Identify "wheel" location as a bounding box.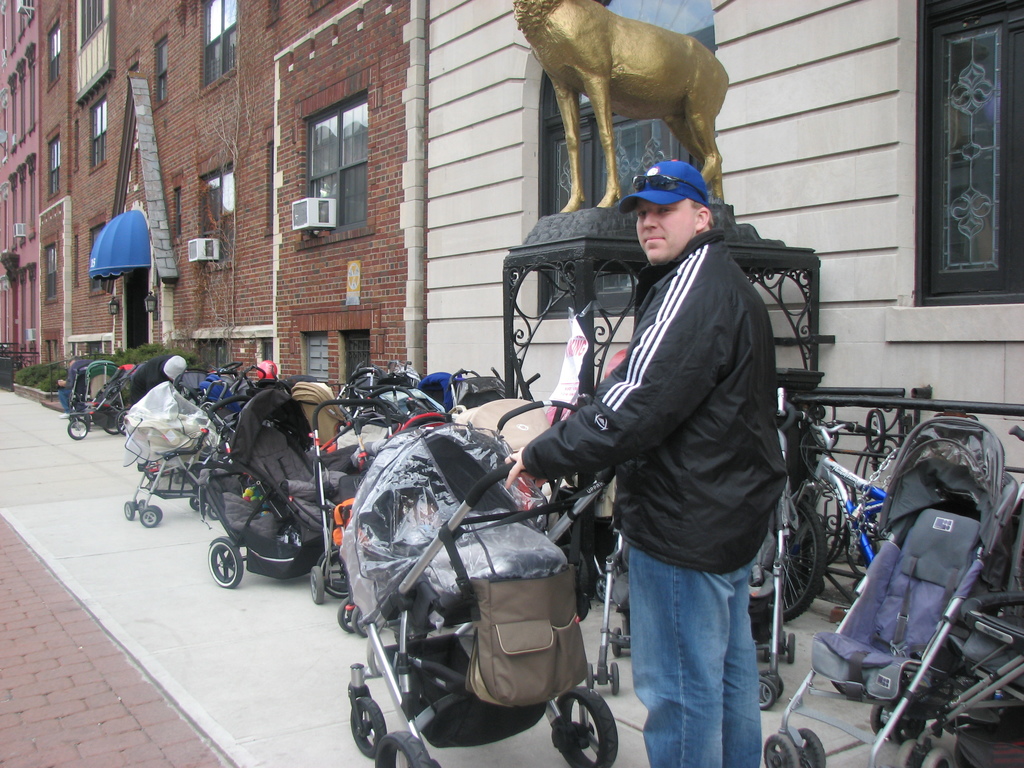
x1=595 y1=575 x2=607 y2=602.
